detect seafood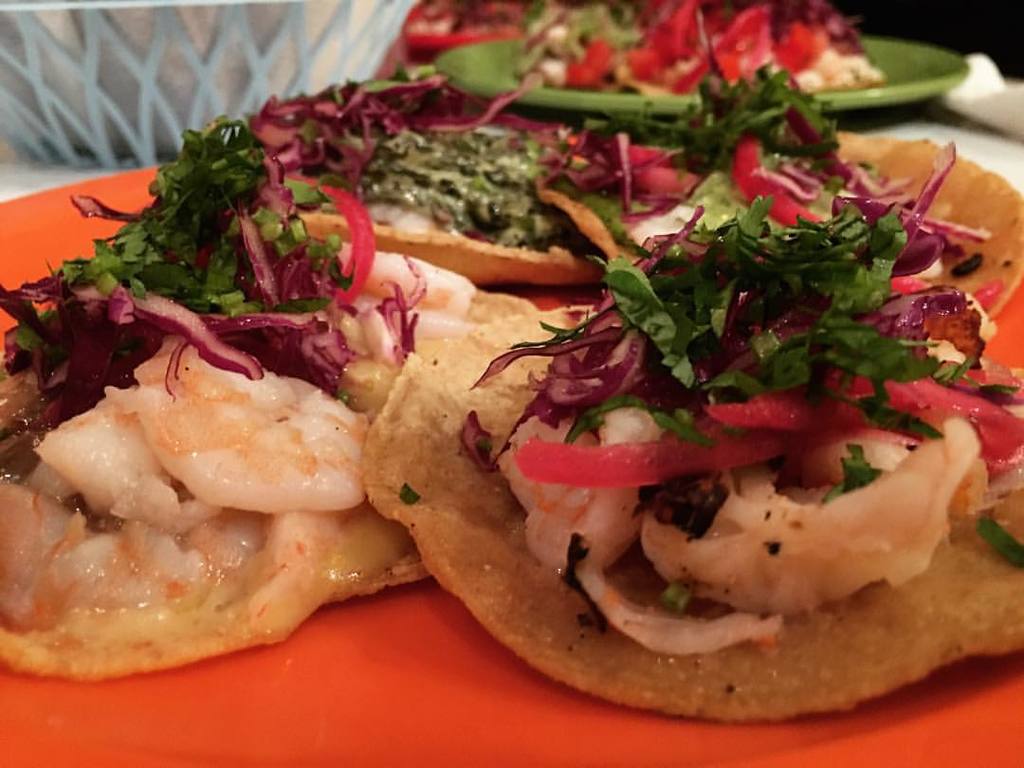
rect(0, 326, 413, 684)
